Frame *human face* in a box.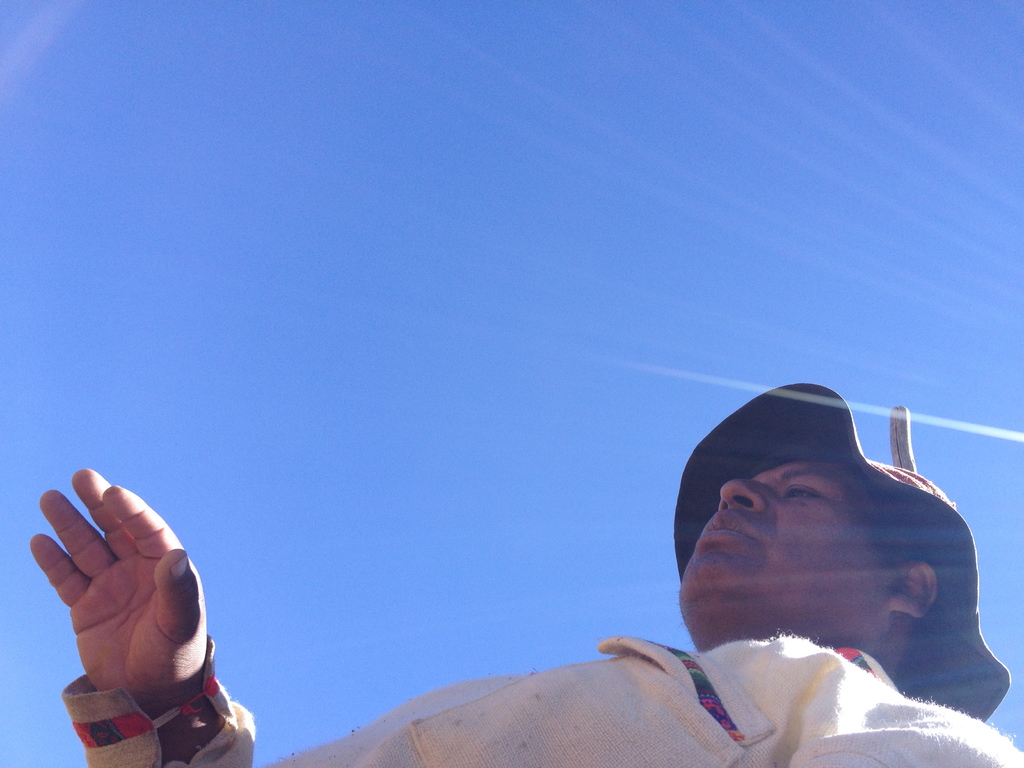
pyautogui.locateOnScreen(678, 461, 874, 612).
